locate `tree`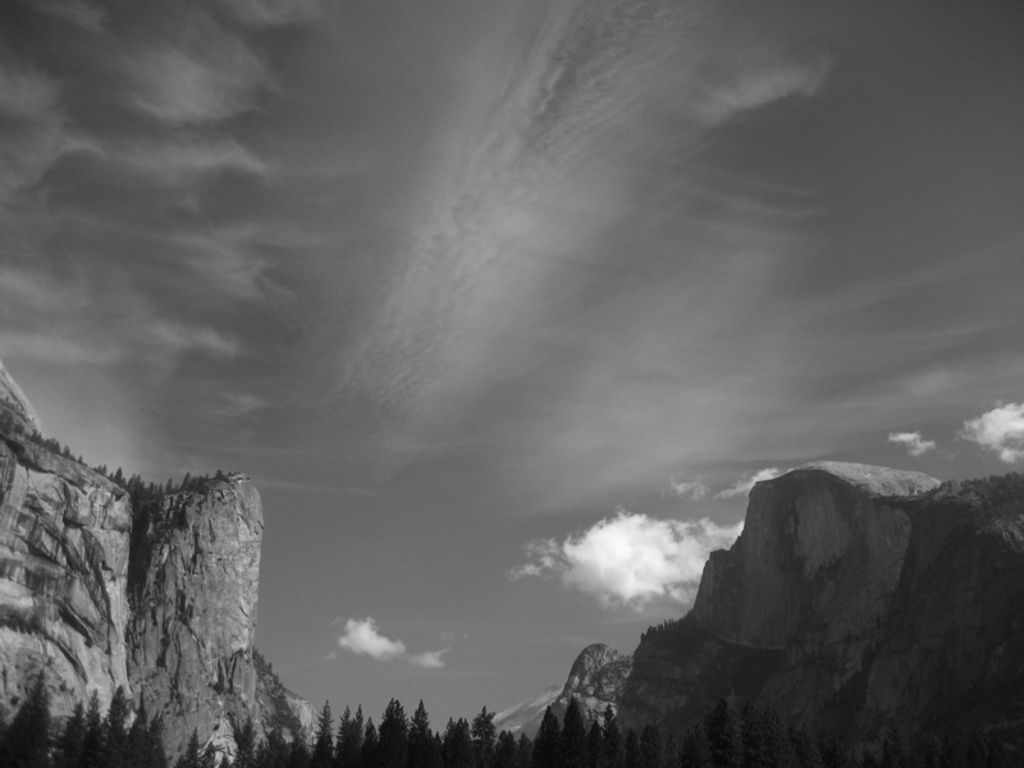
<bbox>0, 657, 54, 767</bbox>
